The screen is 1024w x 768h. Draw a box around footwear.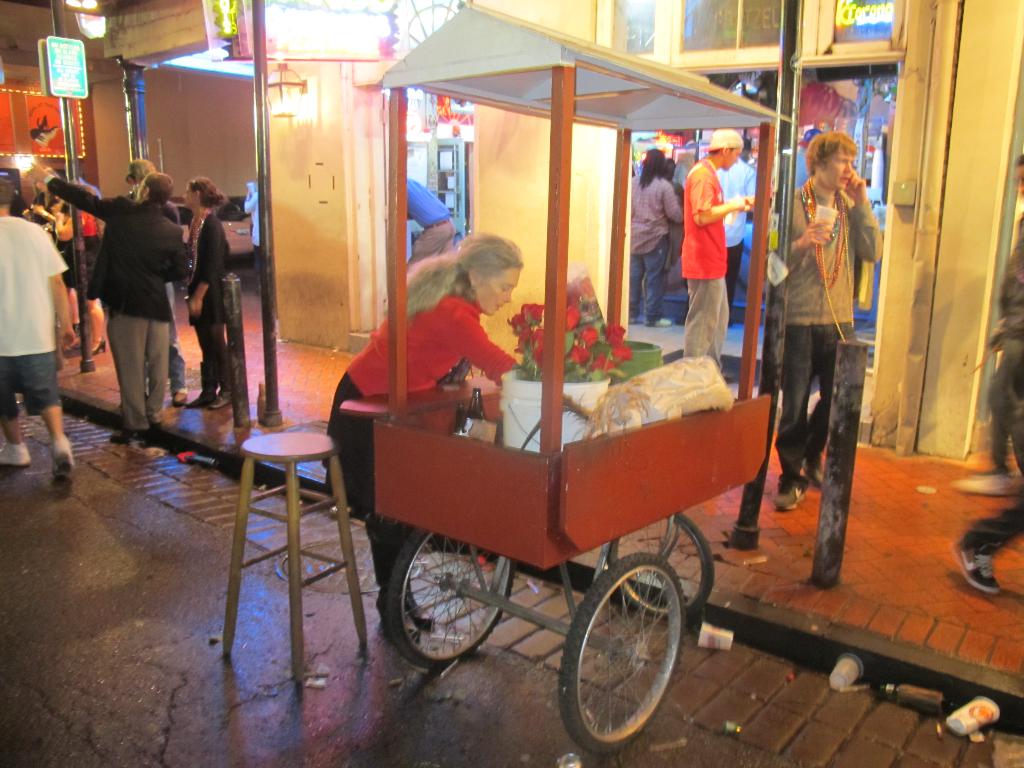
<bbox>402, 577, 433, 632</bbox>.
